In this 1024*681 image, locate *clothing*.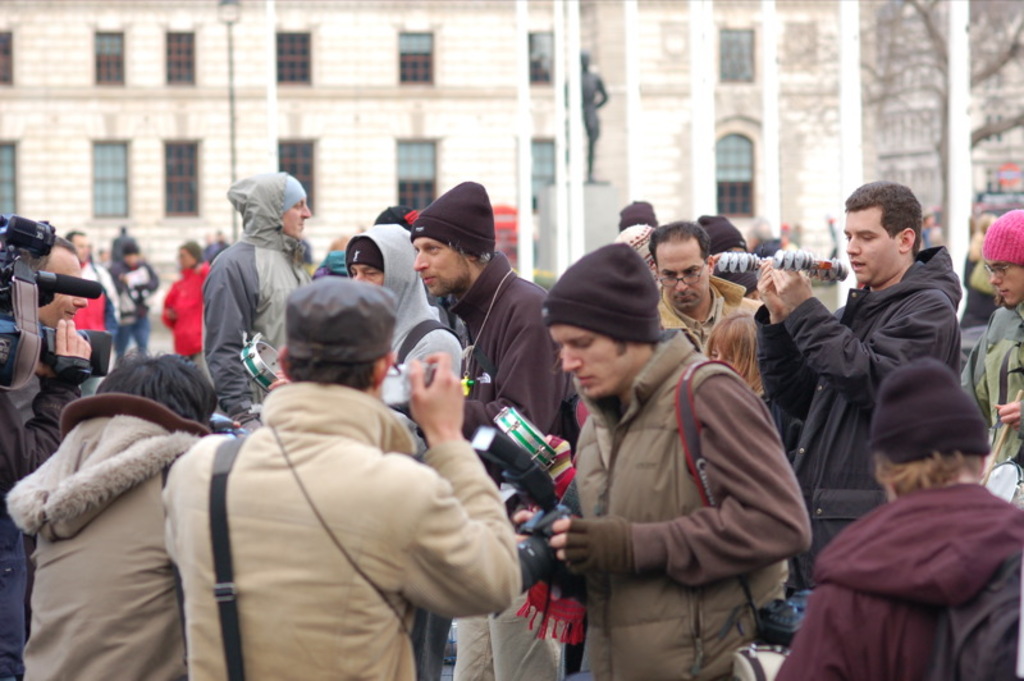
Bounding box: box(163, 378, 538, 680).
